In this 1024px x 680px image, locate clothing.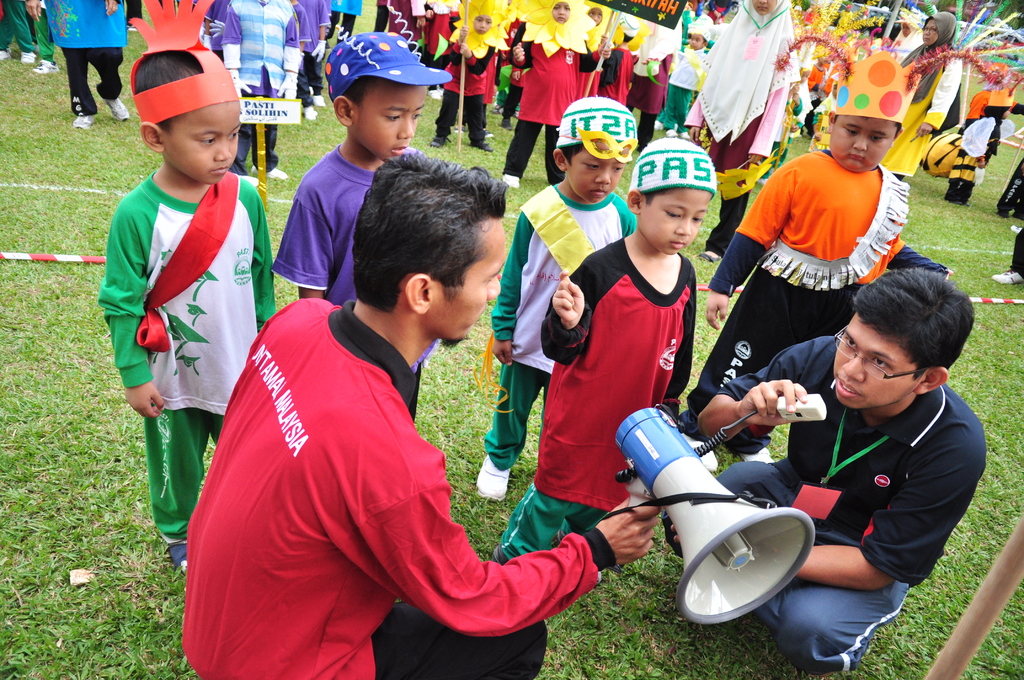
Bounding box: bbox=[388, 0, 421, 51].
